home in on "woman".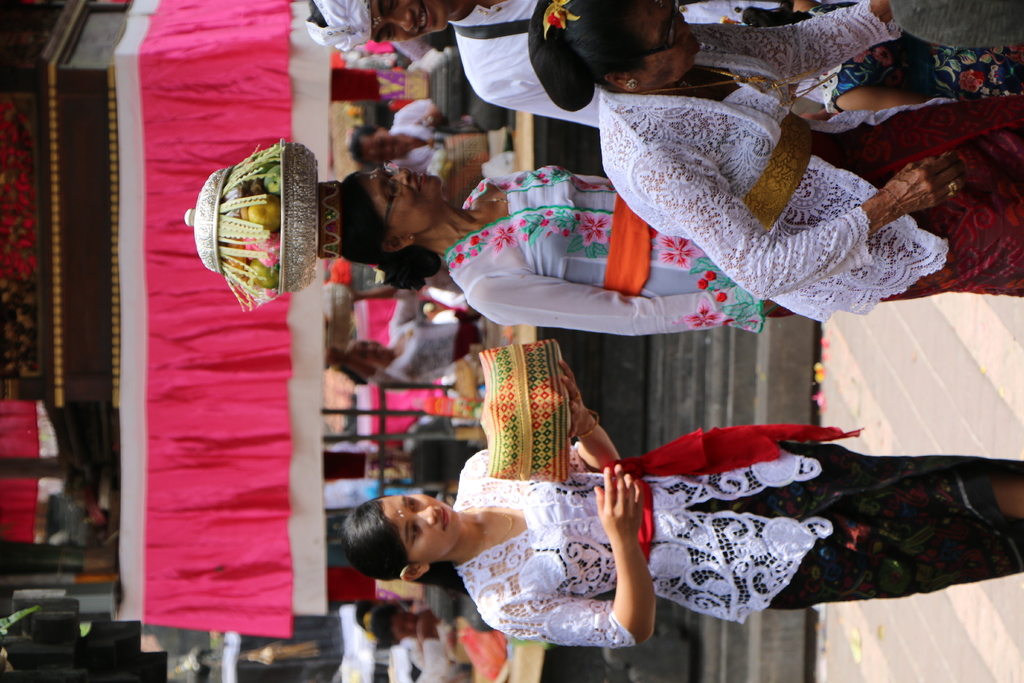
Homed in at [525, 0, 1023, 322].
